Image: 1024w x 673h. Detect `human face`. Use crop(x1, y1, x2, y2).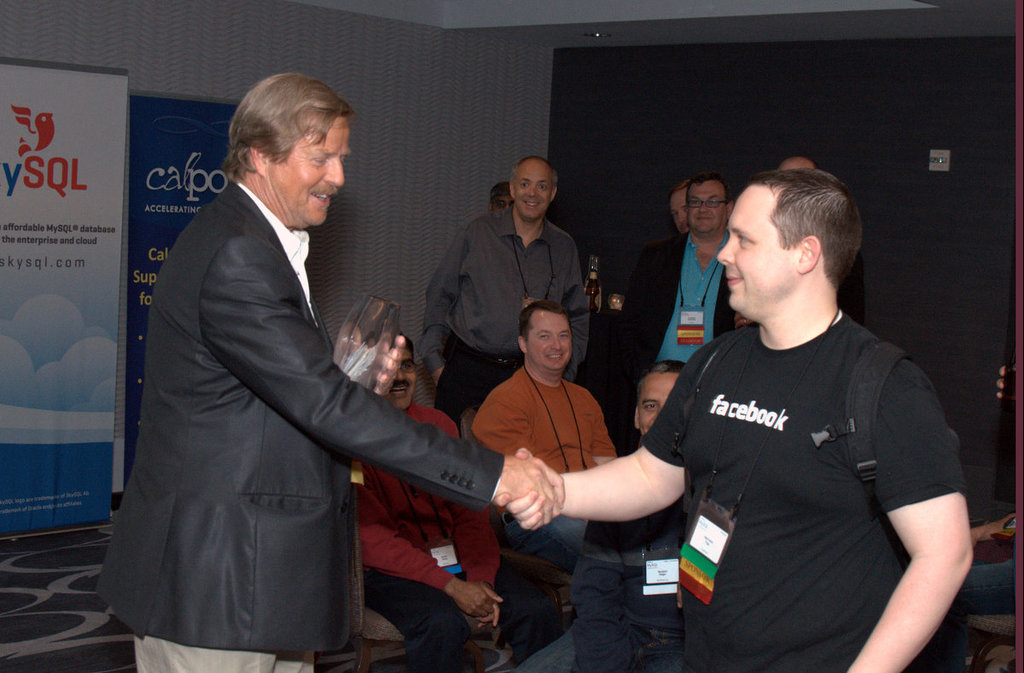
crop(638, 371, 679, 436).
